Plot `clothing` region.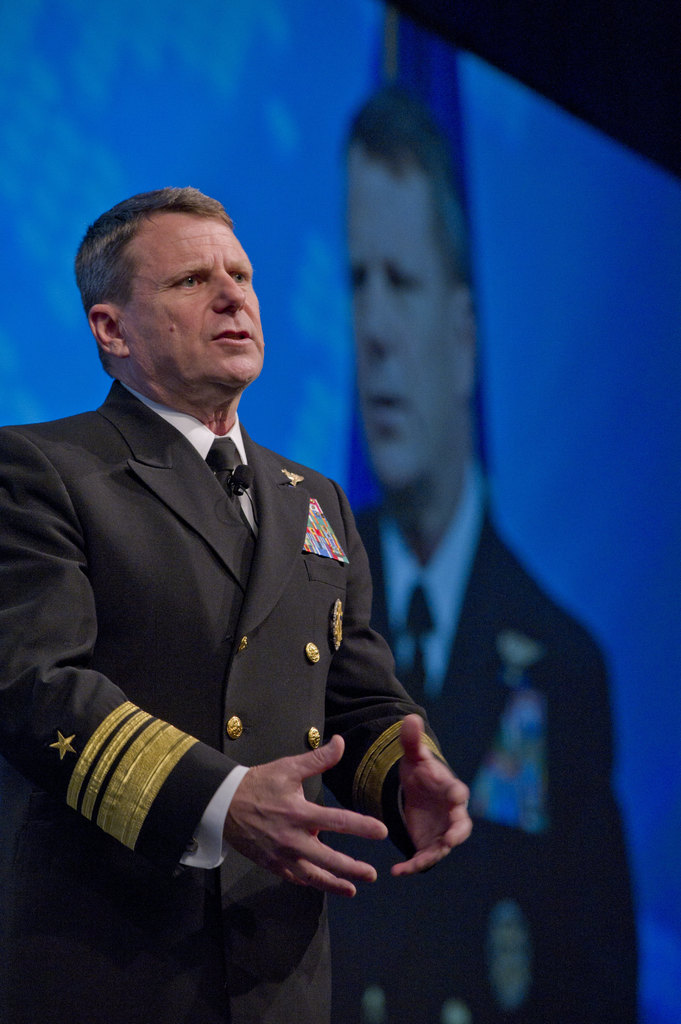
Plotted at box=[342, 452, 648, 1023].
